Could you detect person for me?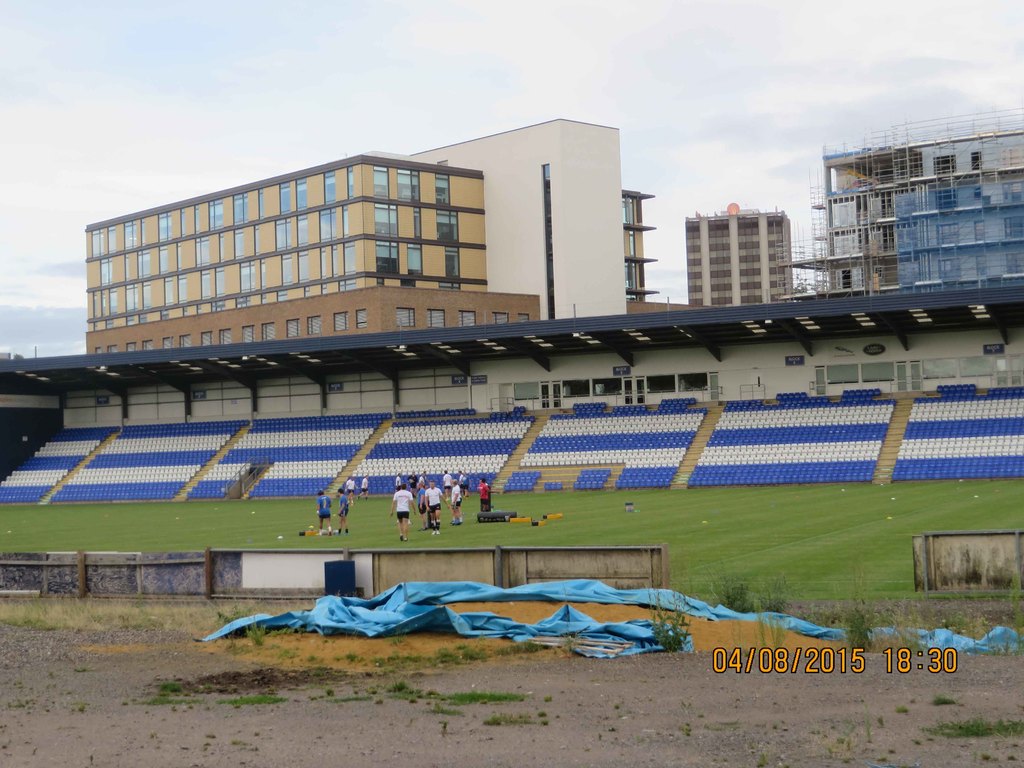
Detection result: rect(314, 483, 332, 536).
